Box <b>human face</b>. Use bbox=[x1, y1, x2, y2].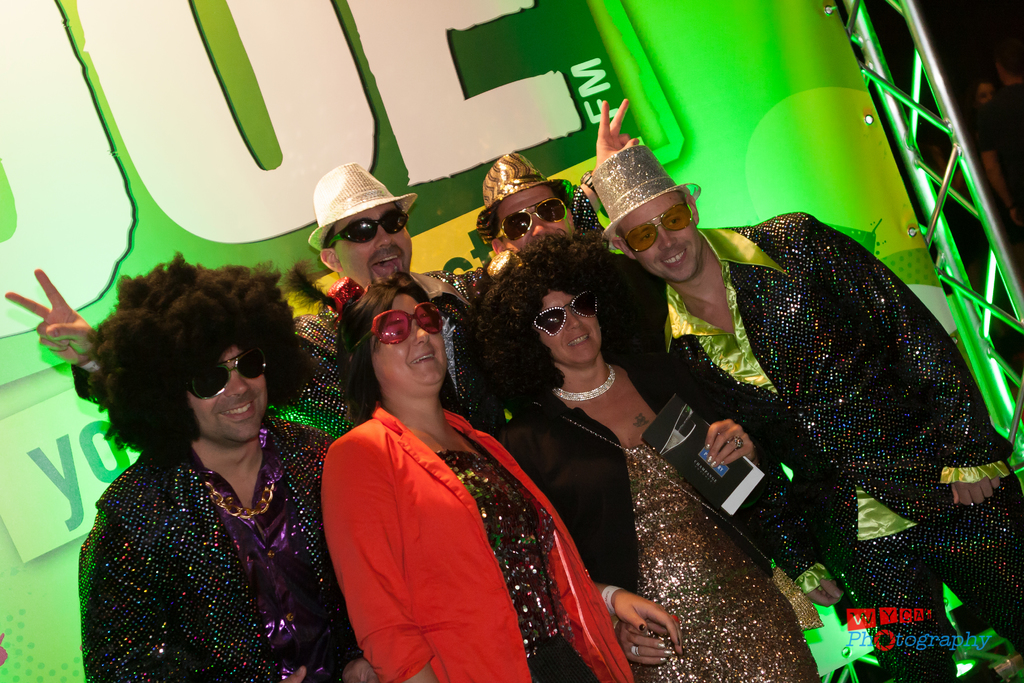
bbox=[333, 202, 410, 288].
